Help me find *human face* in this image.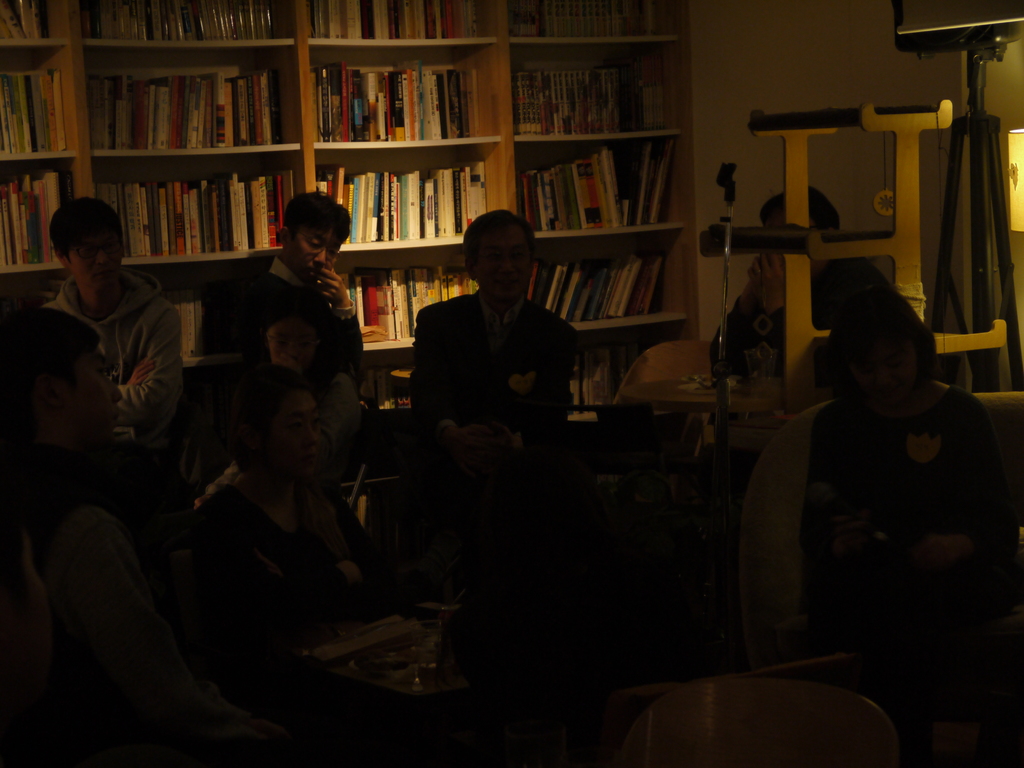
Found it: select_region(263, 314, 319, 376).
